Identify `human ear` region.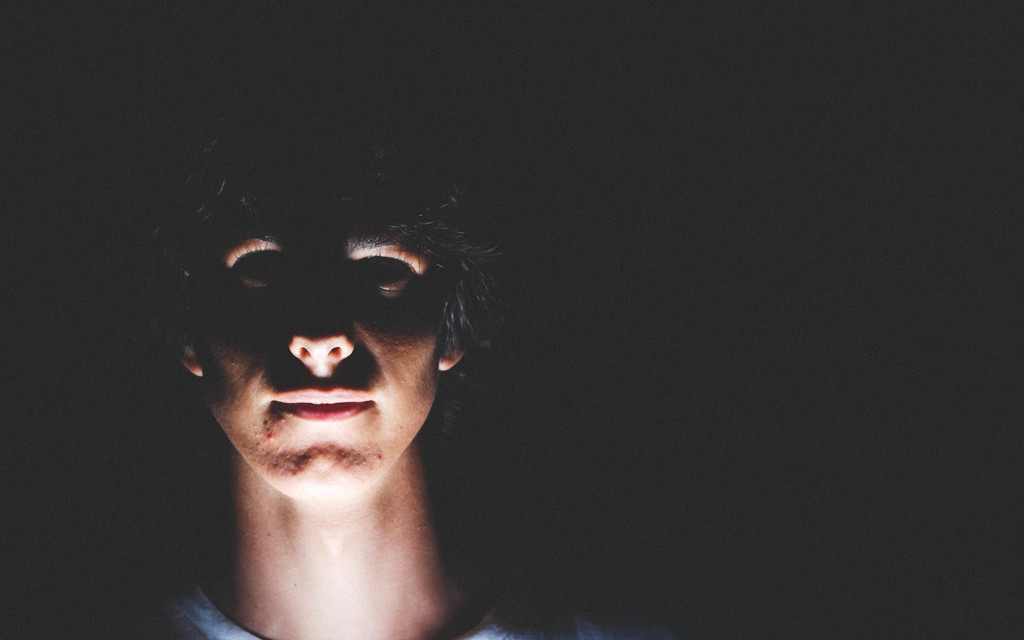
Region: {"x1": 168, "y1": 328, "x2": 207, "y2": 376}.
